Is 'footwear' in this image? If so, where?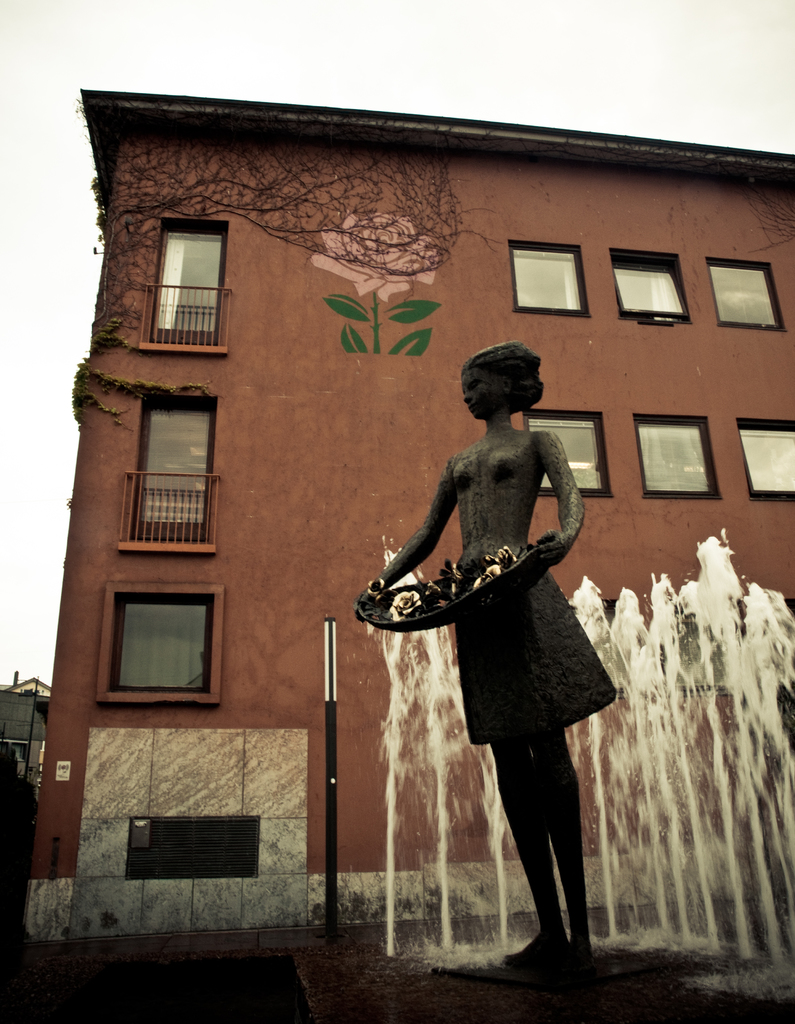
Yes, at pyautogui.locateOnScreen(549, 940, 582, 973).
